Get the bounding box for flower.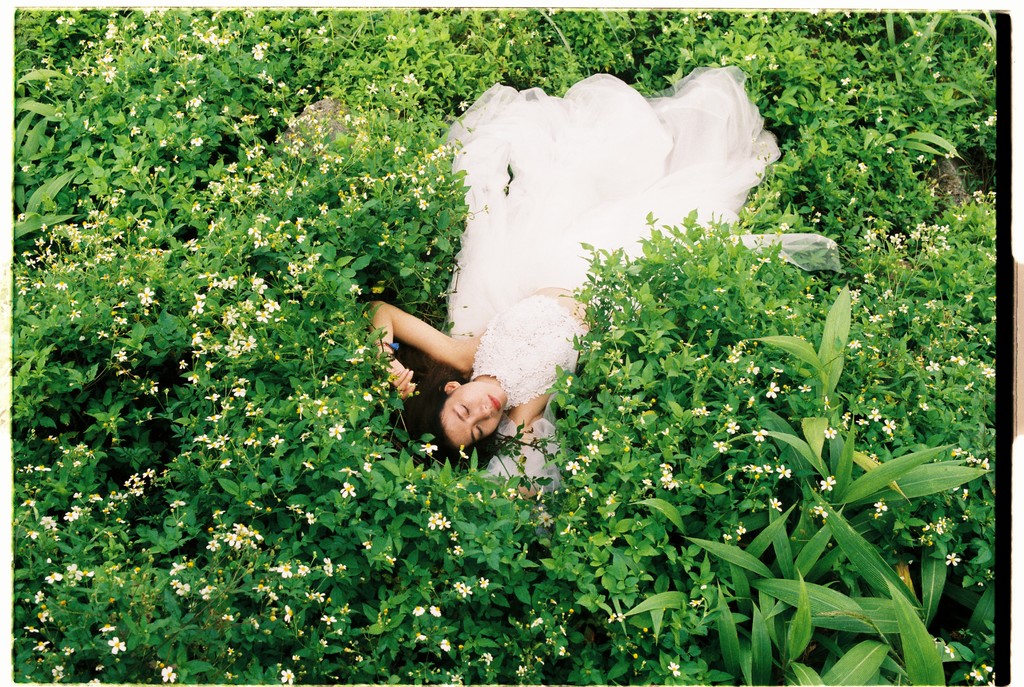
box(986, 120, 995, 129).
